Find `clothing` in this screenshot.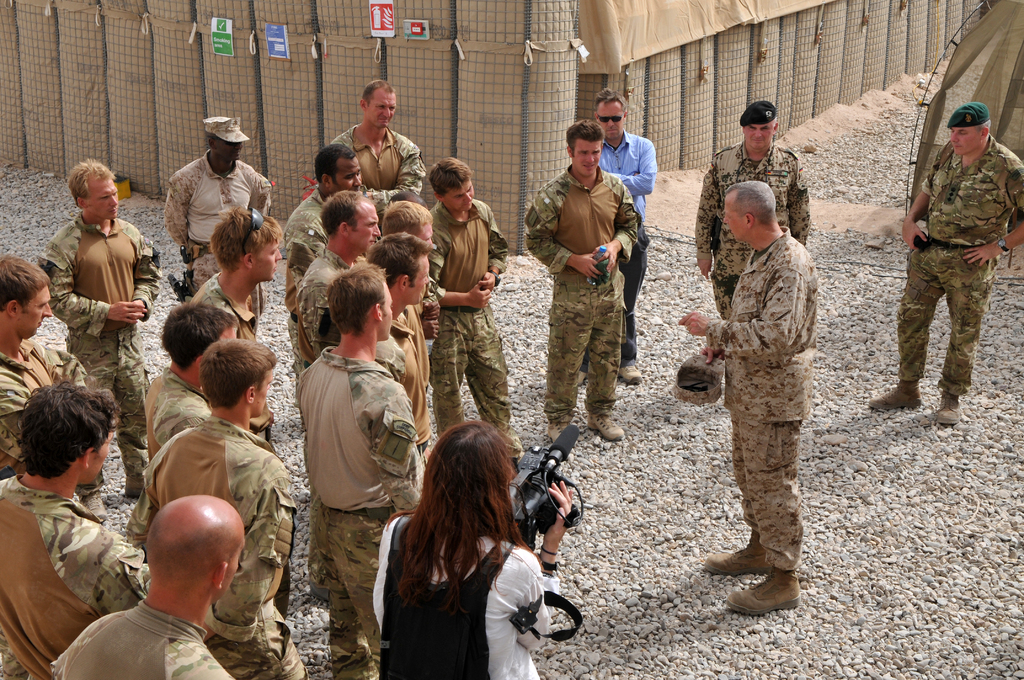
The bounding box for `clothing` is <box>530,163,639,432</box>.
